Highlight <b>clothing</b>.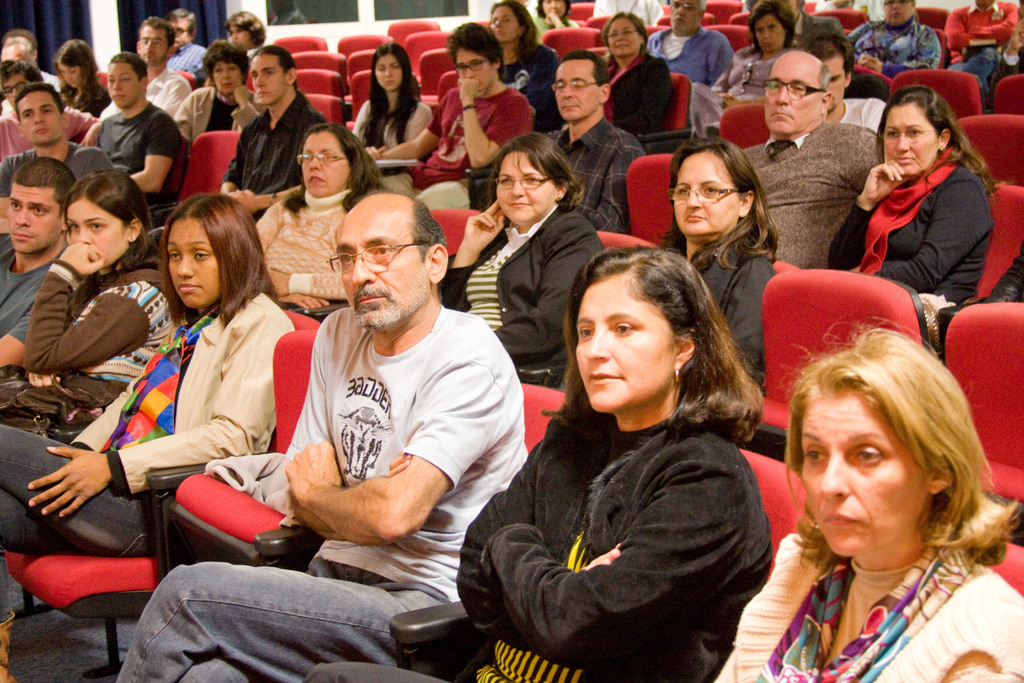
Highlighted region: Rect(826, 145, 992, 300).
